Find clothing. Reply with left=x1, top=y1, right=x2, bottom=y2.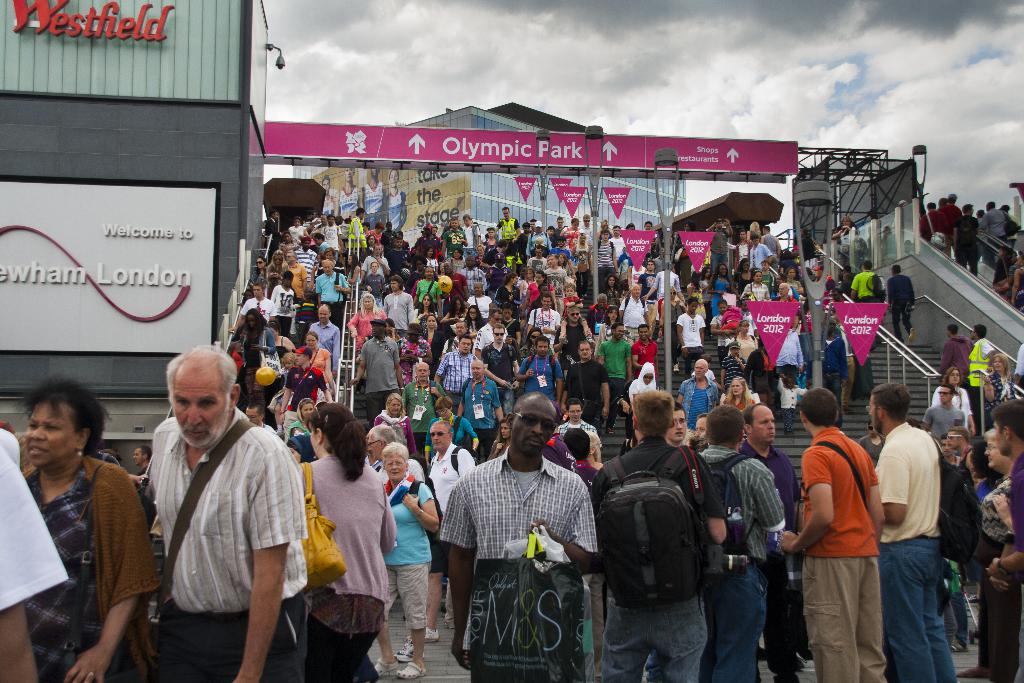
left=599, top=337, right=633, bottom=399.
